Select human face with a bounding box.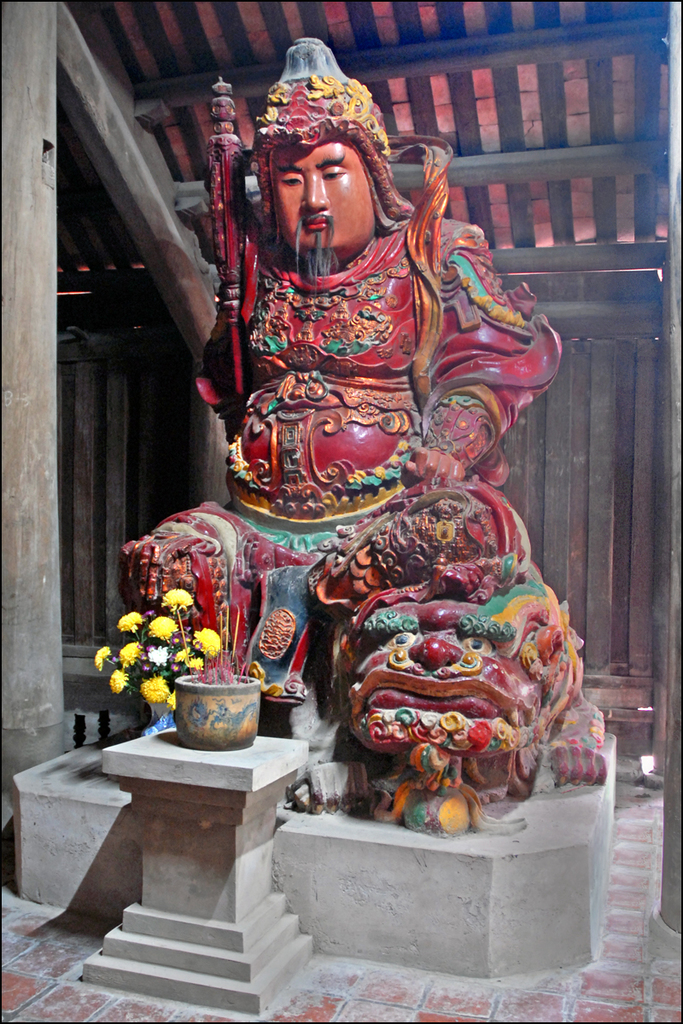
Rect(265, 131, 383, 263).
